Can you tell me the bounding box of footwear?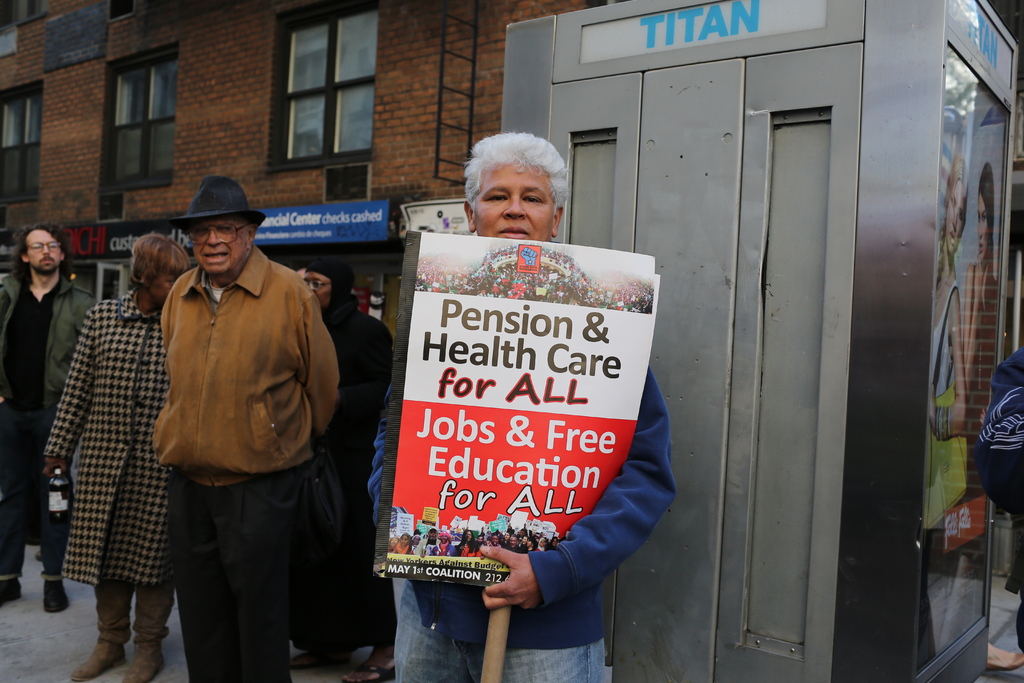
BBox(285, 643, 345, 671).
